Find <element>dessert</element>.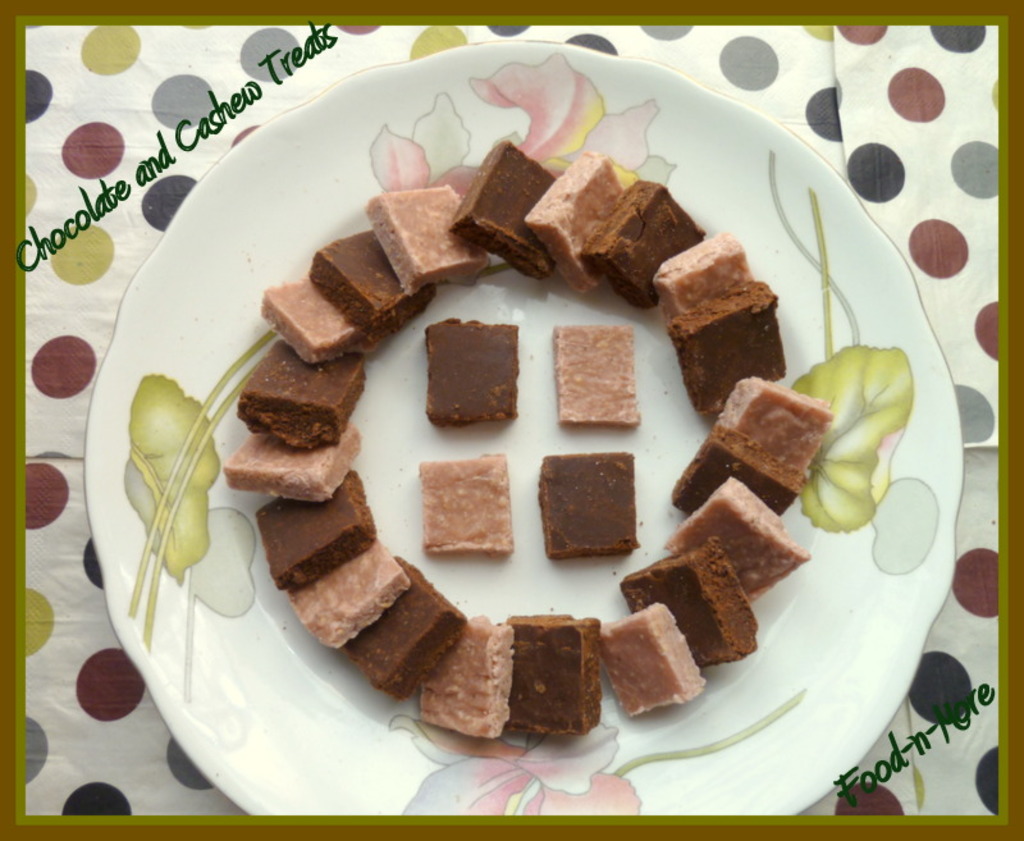
<box>581,168,700,306</box>.
